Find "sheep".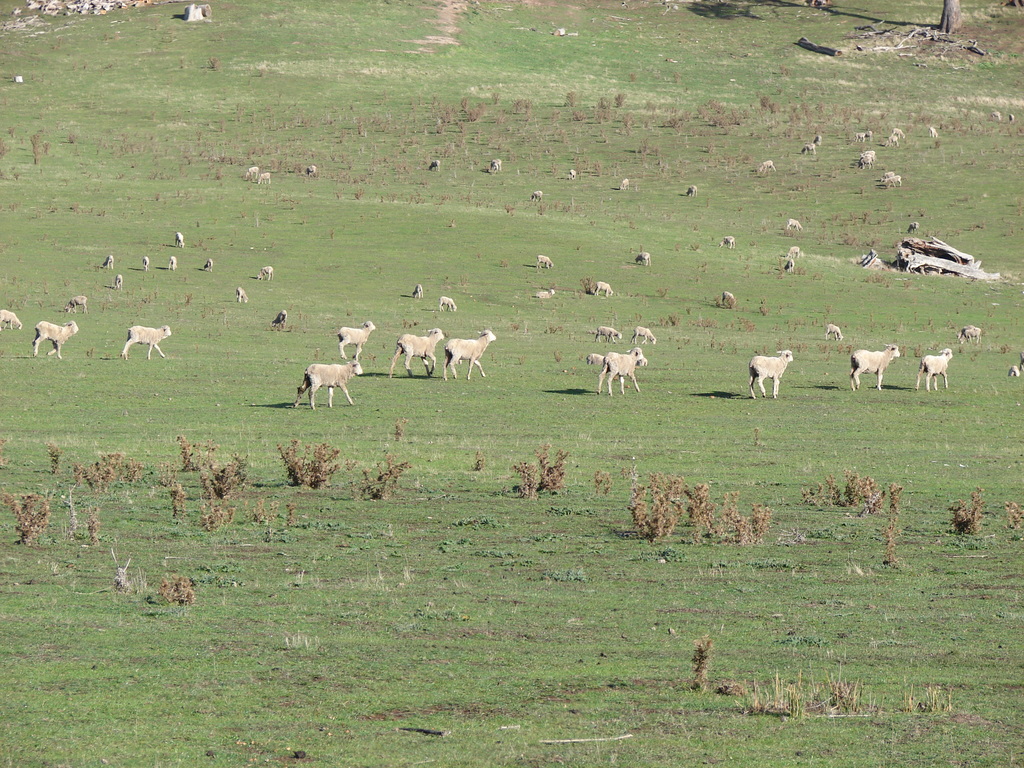
(427,161,440,169).
